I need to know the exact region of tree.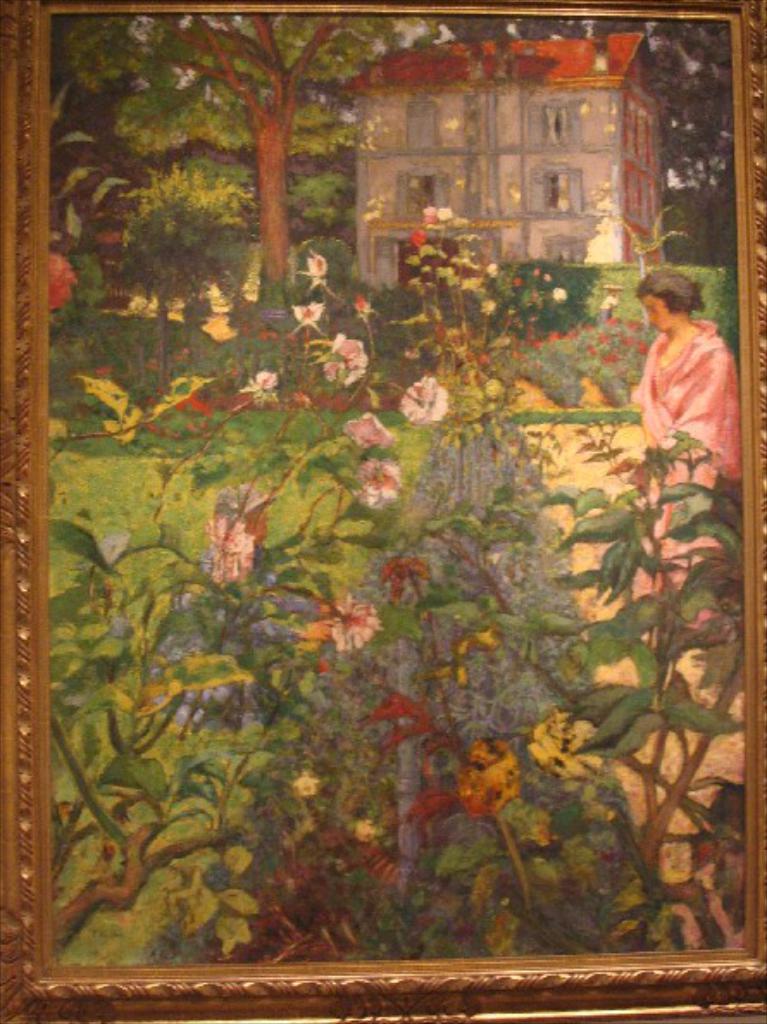
Region: 45, 17, 396, 347.
